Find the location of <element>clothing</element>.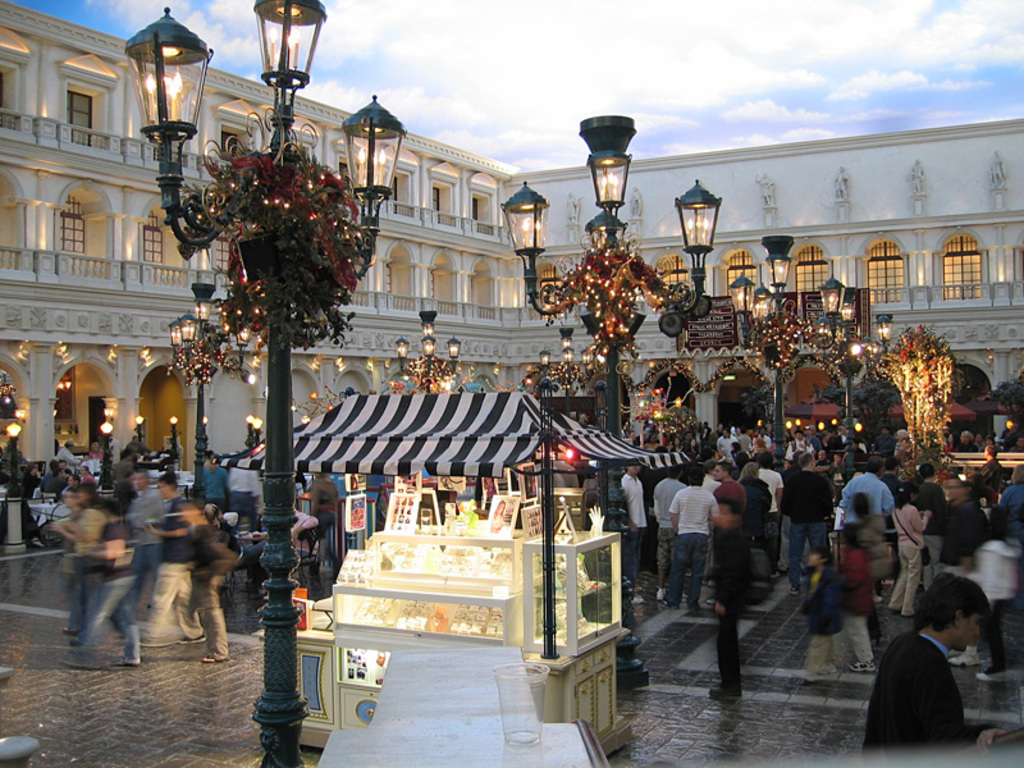
Location: 735/479/778/550.
